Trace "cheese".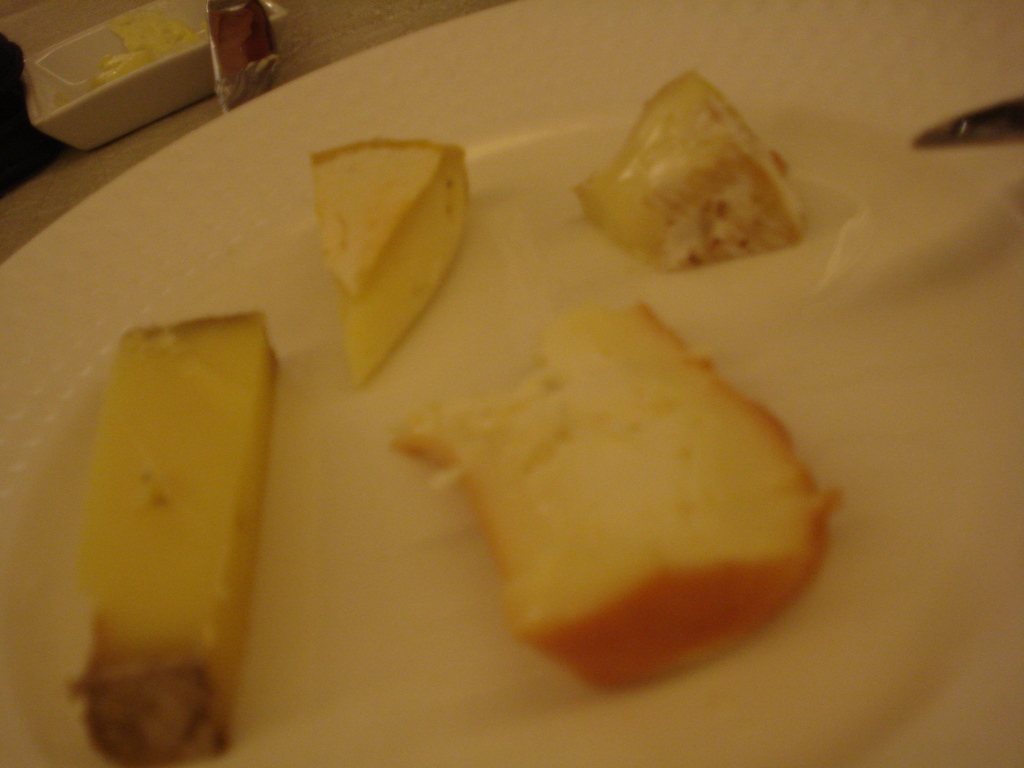
Traced to bbox=[573, 66, 794, 266].
